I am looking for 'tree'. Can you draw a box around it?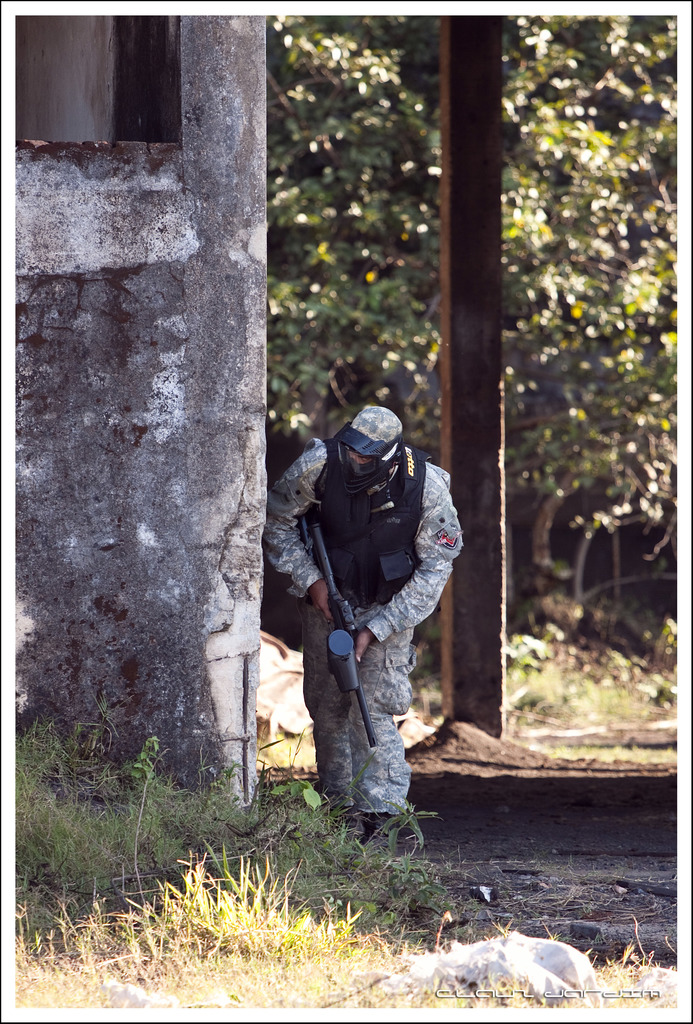
Sure, the bounding box is [260,15,683,691].
